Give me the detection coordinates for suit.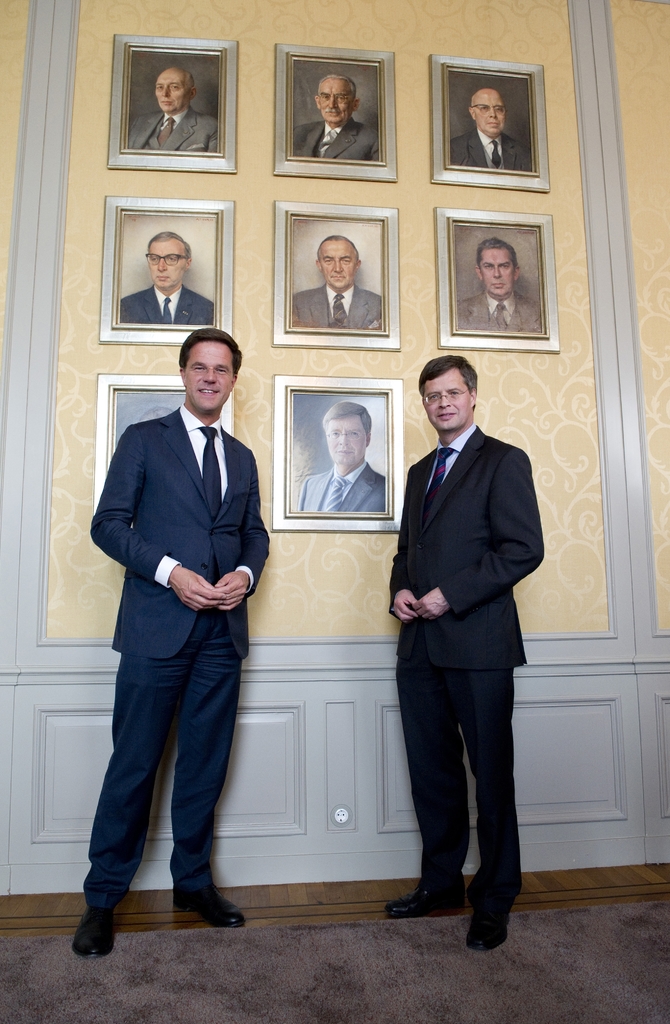
region(77, 406, 270, 906).
